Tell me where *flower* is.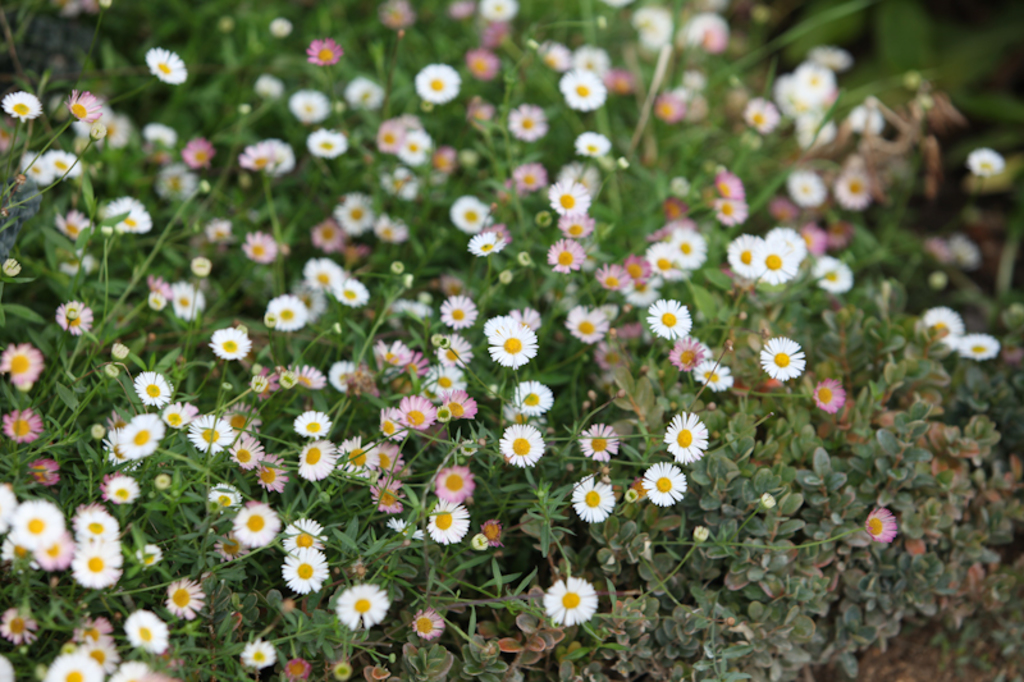
*flower* is at (447,194,489,237).
